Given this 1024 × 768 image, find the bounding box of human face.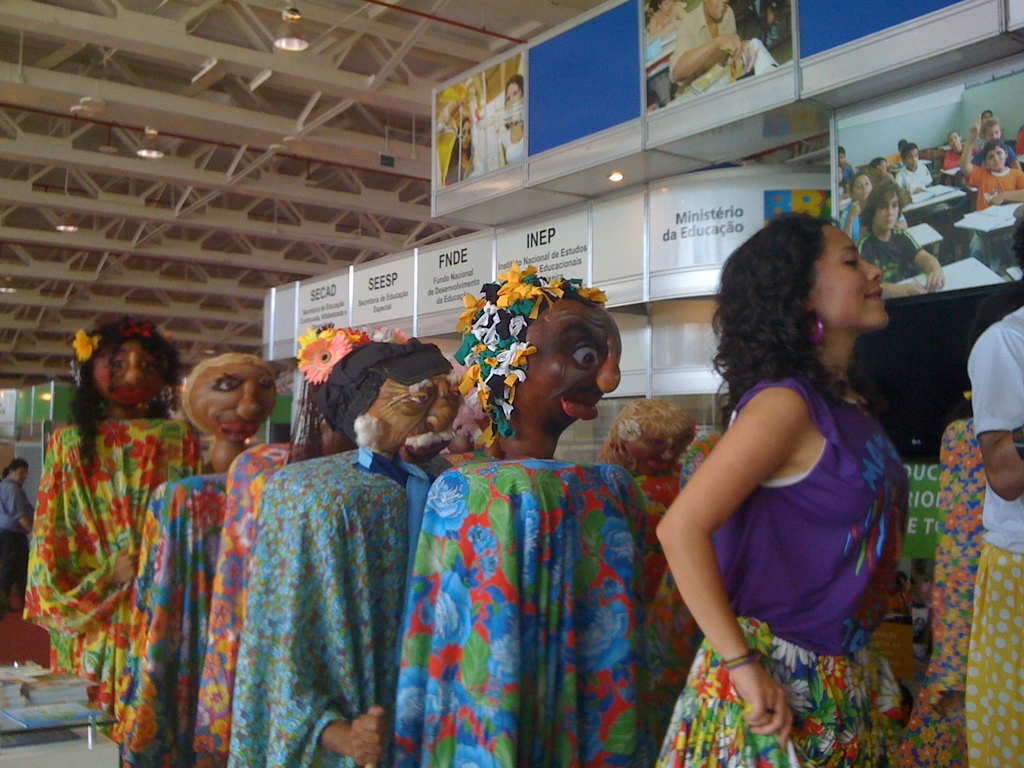
<region>809, 225, 882, 325</region>.
